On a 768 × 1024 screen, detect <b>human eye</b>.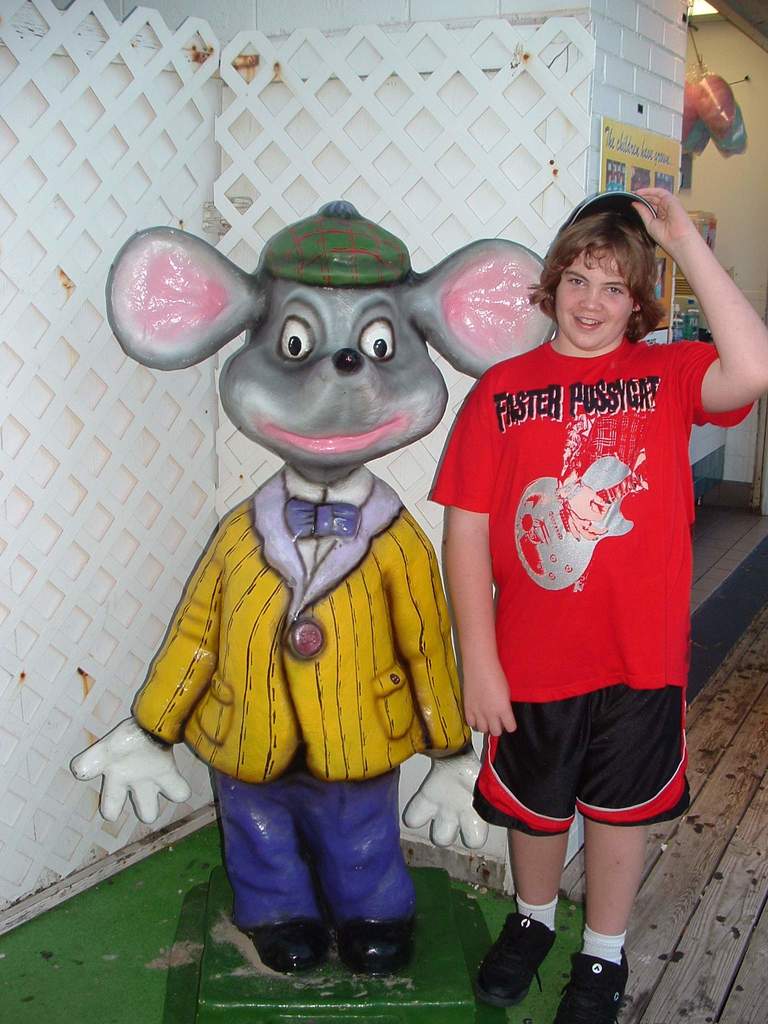
(x1=604, y1=280, x2=625, y2=296).
